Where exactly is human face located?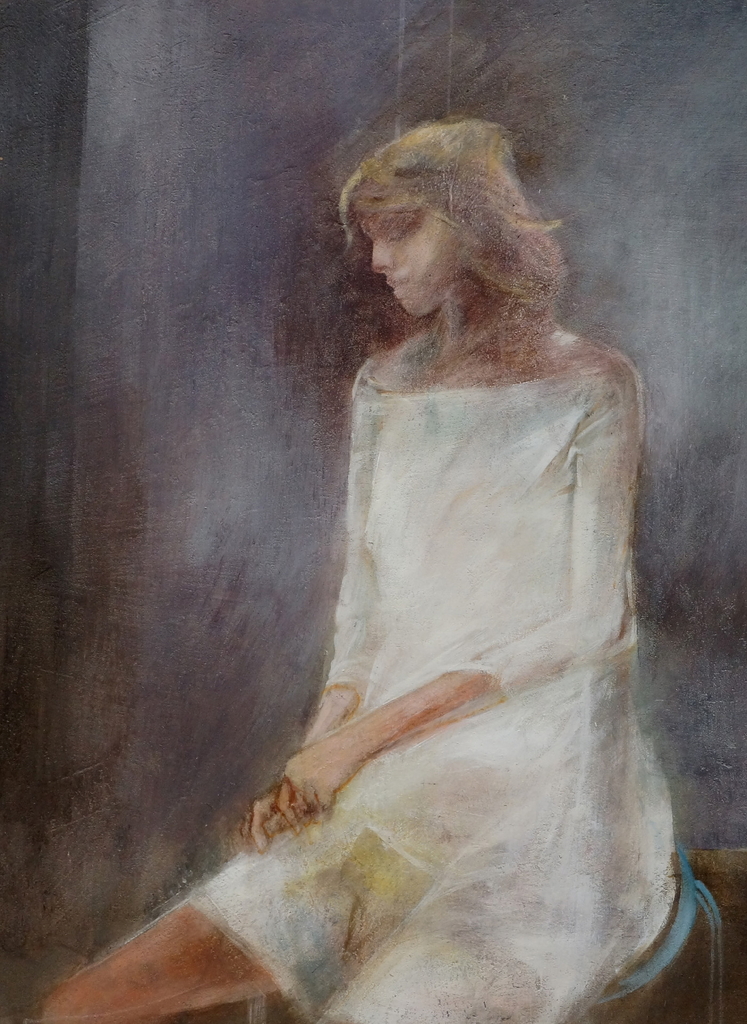
Its bounding box is bbox=[350, 181, 460, 310].
